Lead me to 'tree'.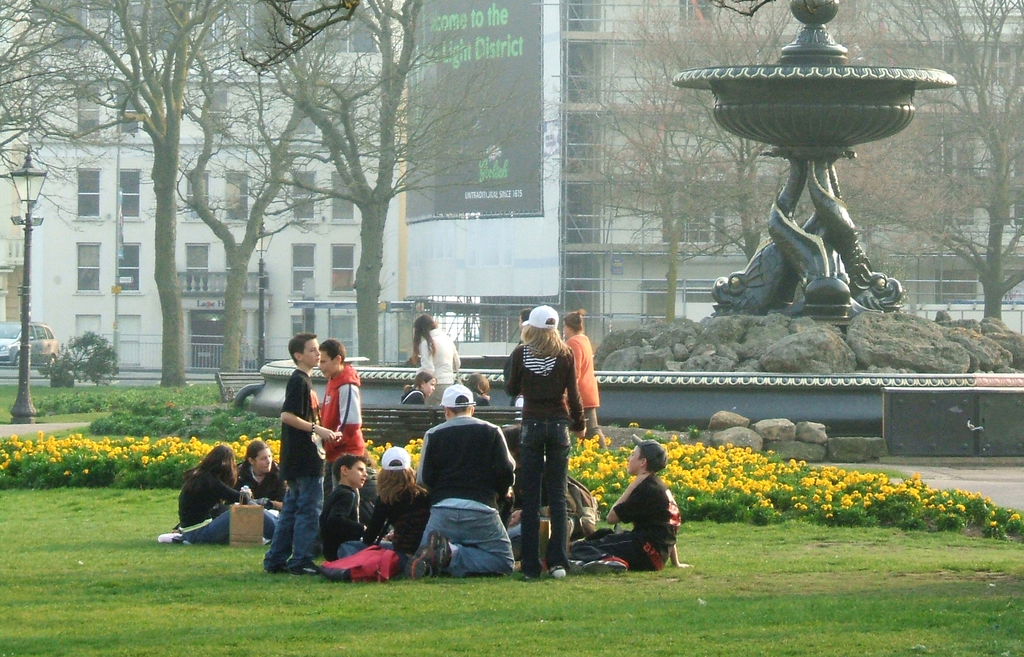
Lead to (255, 0, 521, 361).
